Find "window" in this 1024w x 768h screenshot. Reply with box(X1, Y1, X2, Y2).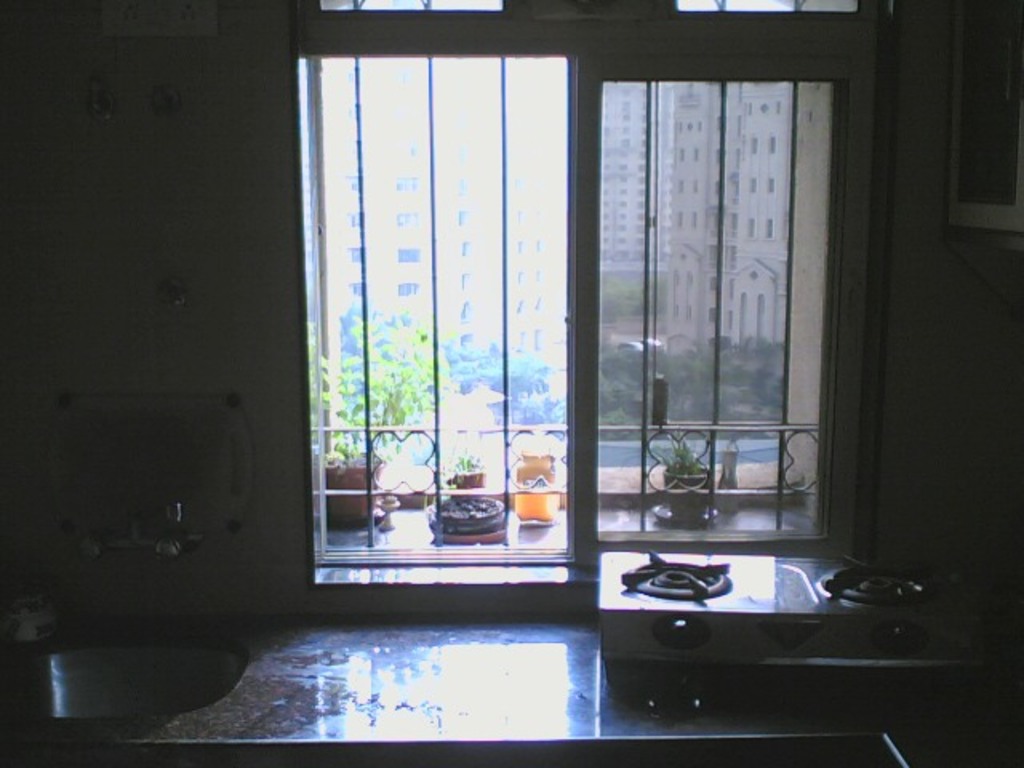
box(675, 120, 688, 134).
